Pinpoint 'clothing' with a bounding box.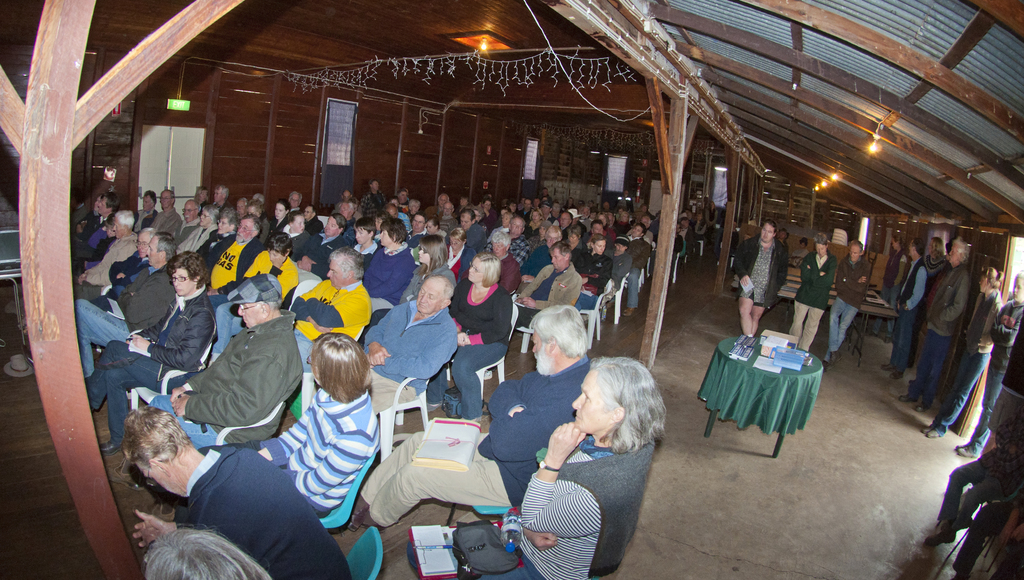
Rect(971, 297, 1023, 456).
